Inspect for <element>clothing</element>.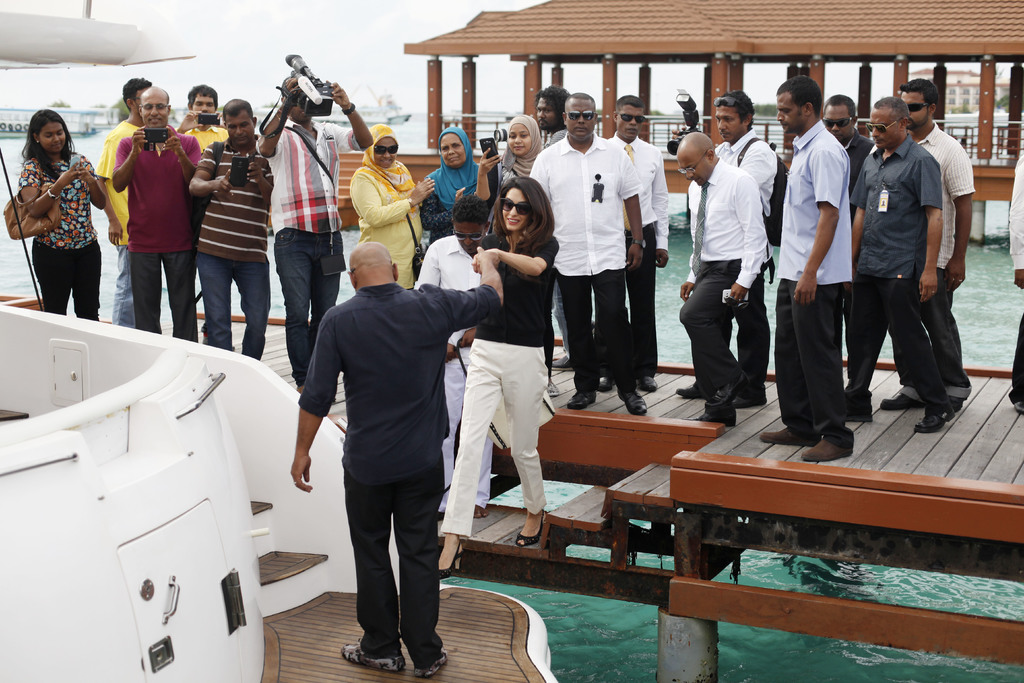
Inspection: box(717, 130, 772, 394).
